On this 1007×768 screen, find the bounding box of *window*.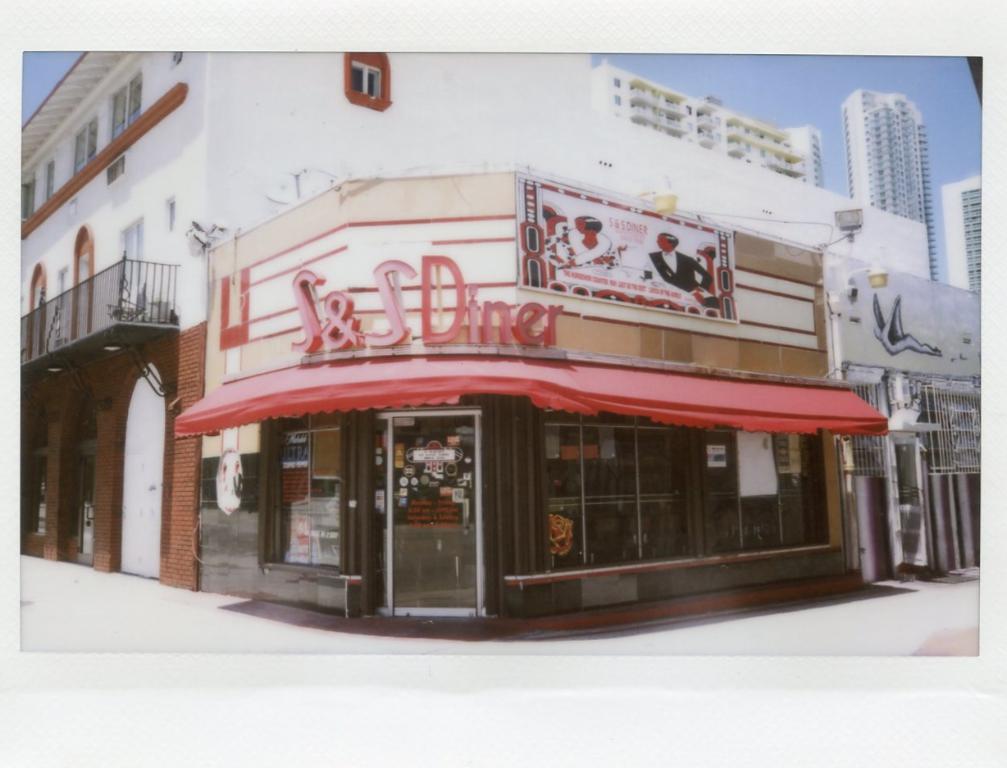
Bounding box: {"x1": 108, "y1": 65, "x2": 144, "y2": 145}.
